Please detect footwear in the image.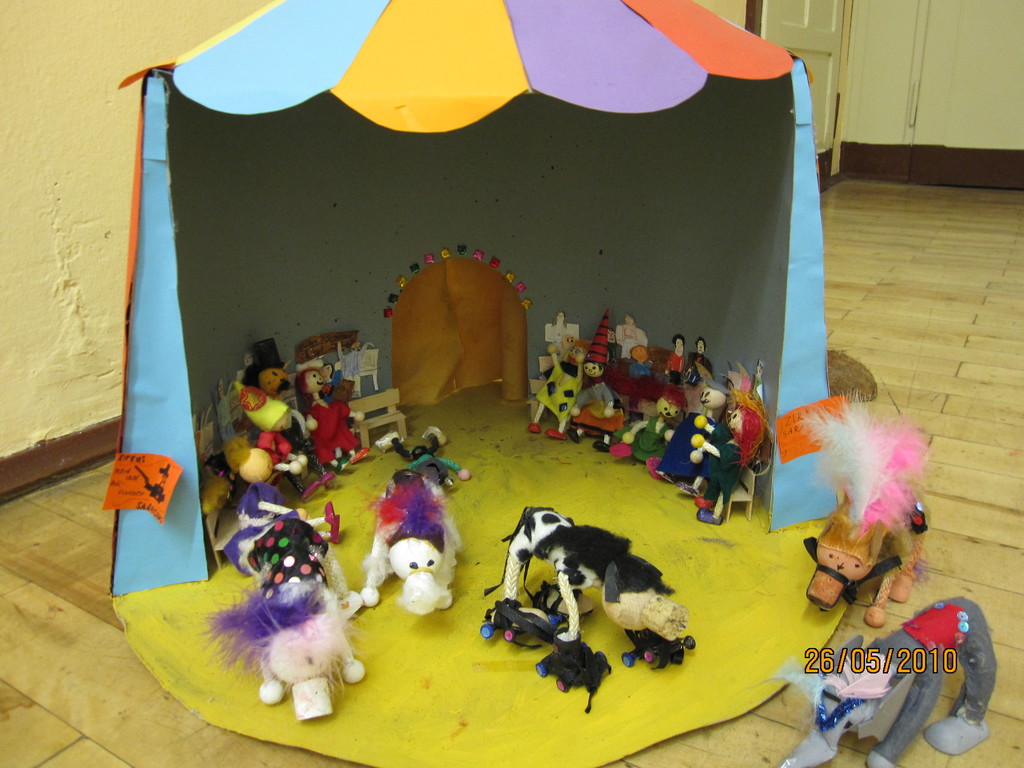
pyautogui.locateOnScreen(426, 426, 447, 449).
